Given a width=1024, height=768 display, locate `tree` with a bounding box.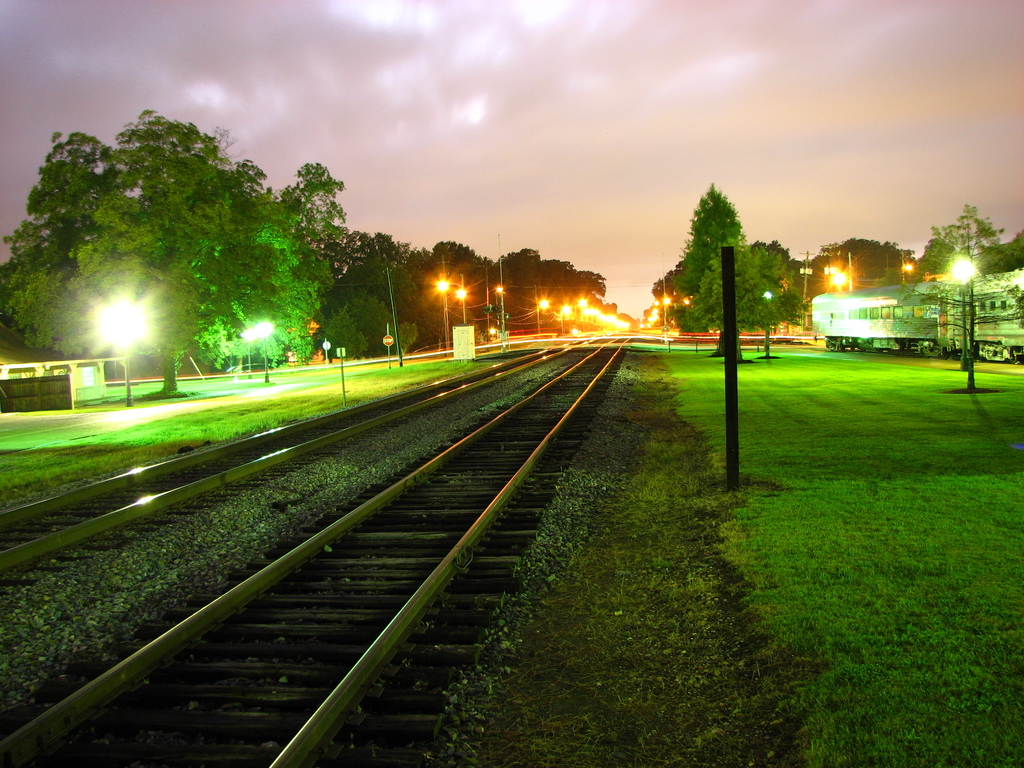
Located: 569,270,607,343.
